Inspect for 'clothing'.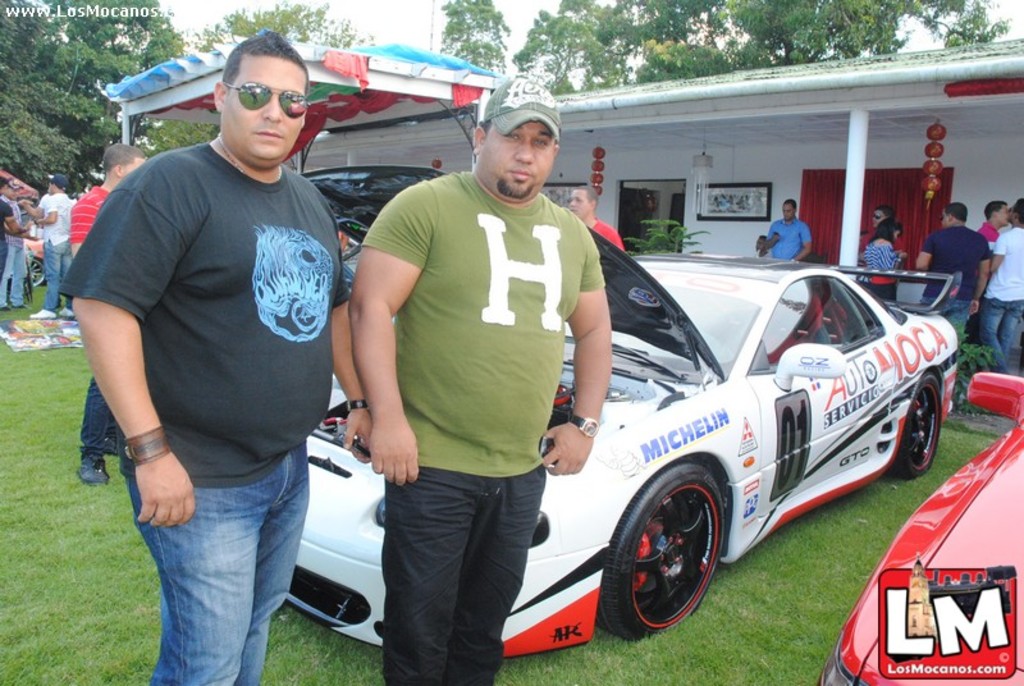
Inspection: l=769, t=218, r=809, b=264.
